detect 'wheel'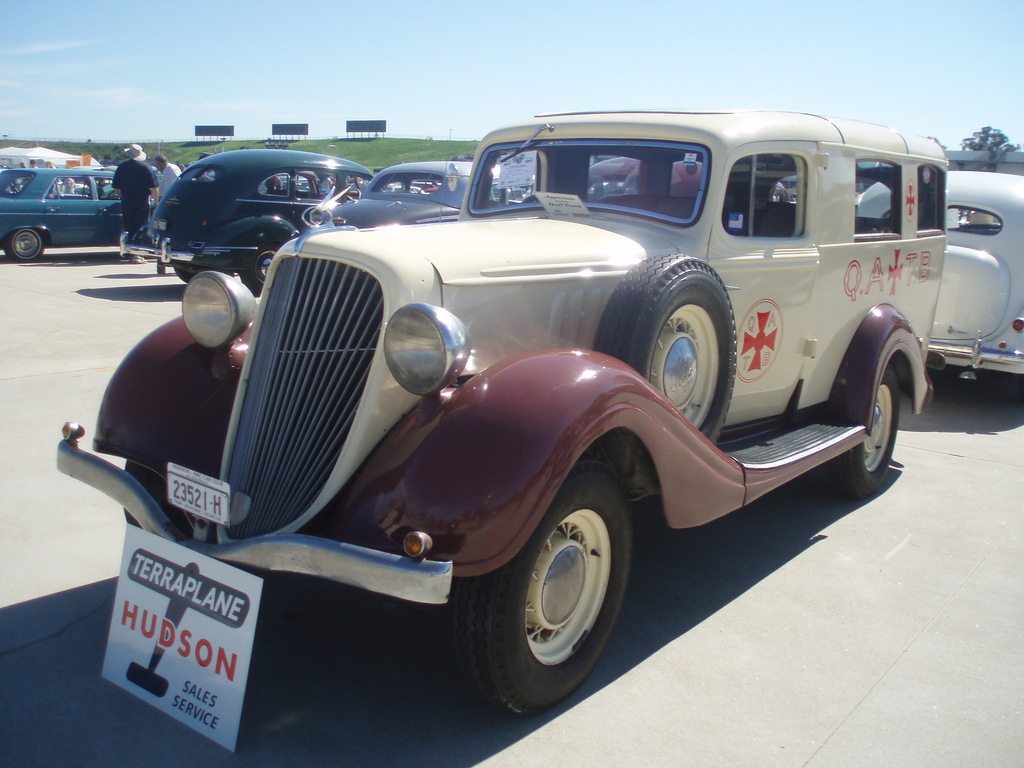
<box>439,458,636,717</box>
